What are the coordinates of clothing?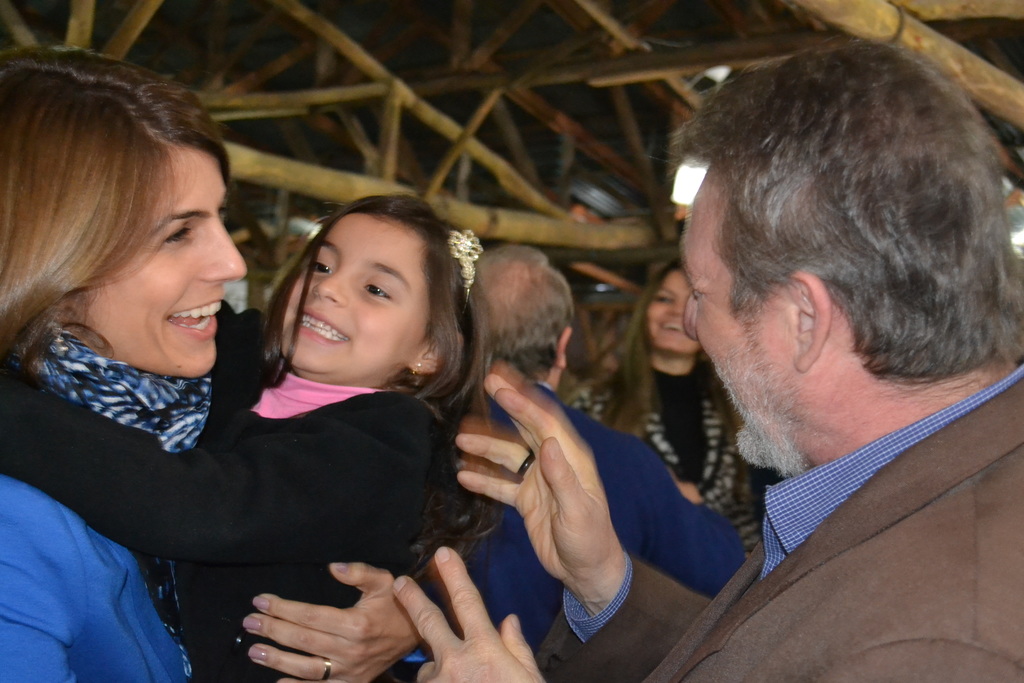
<region>0, 329, 217, 682</region>.
